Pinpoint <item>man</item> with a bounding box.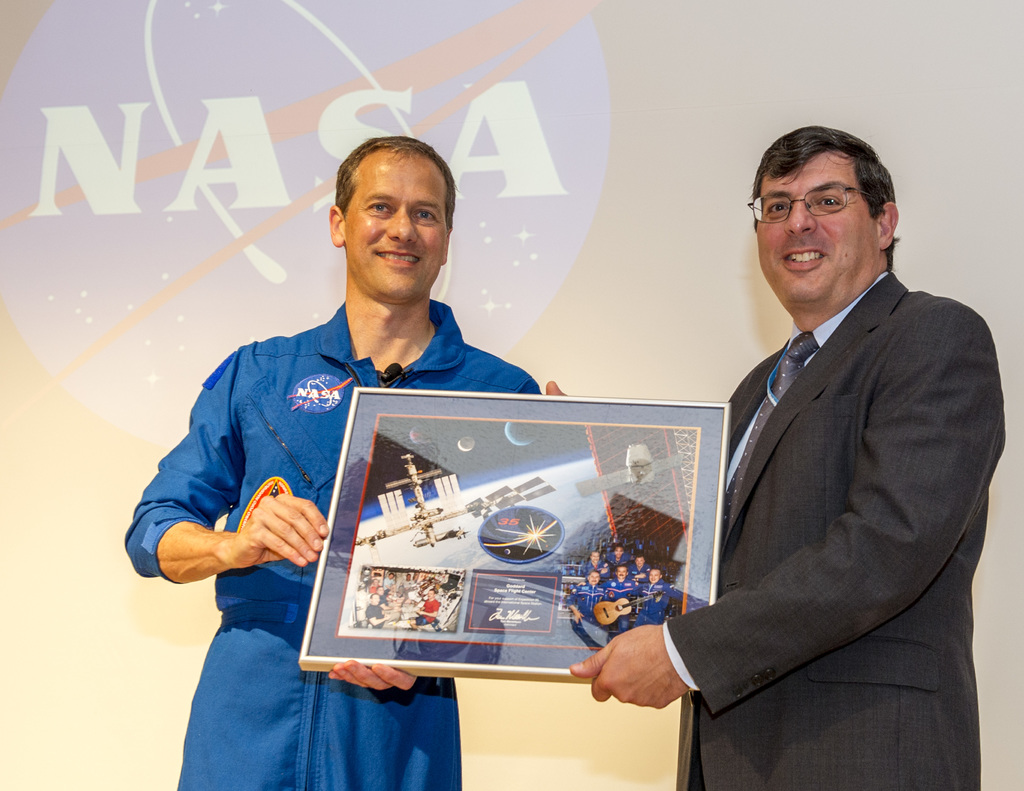
rect(123, 137, 545, 790).
